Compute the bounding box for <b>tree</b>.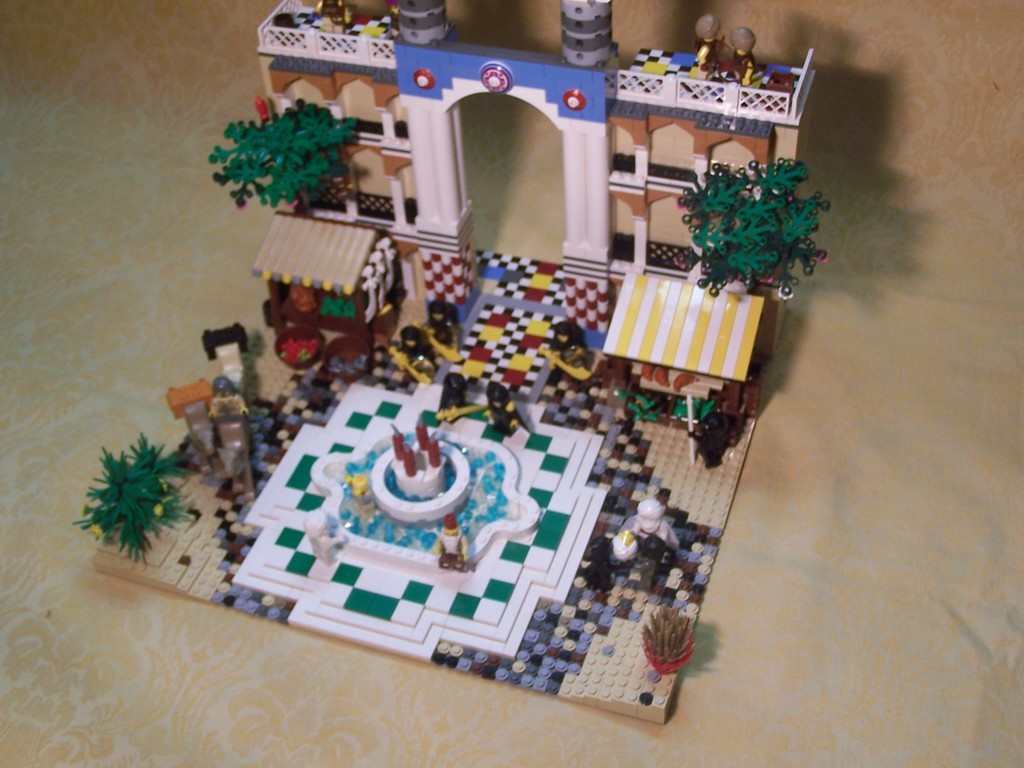
68:428:188:550.
